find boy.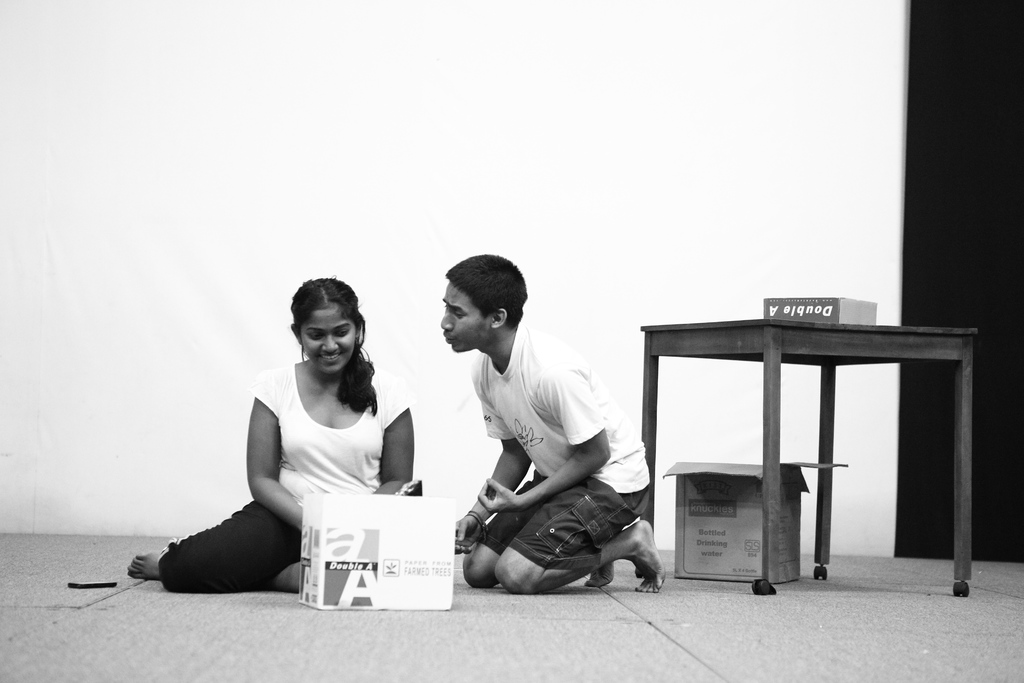
locate(416, 263, 666, 616).
